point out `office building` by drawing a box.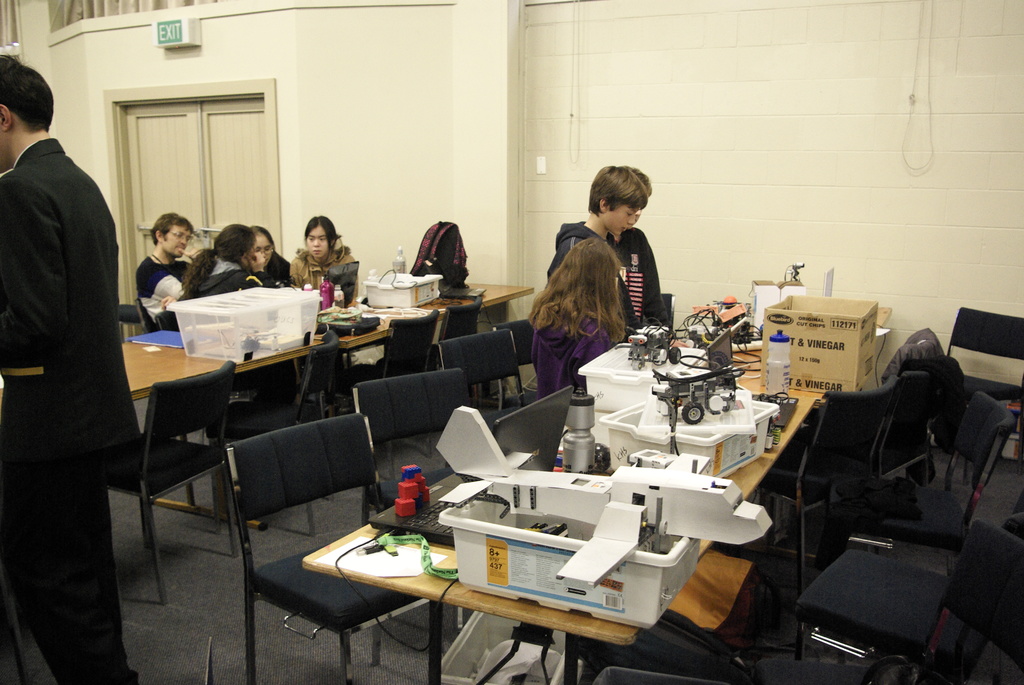
x1=0, y1=0, x2=1023, y2=684.
